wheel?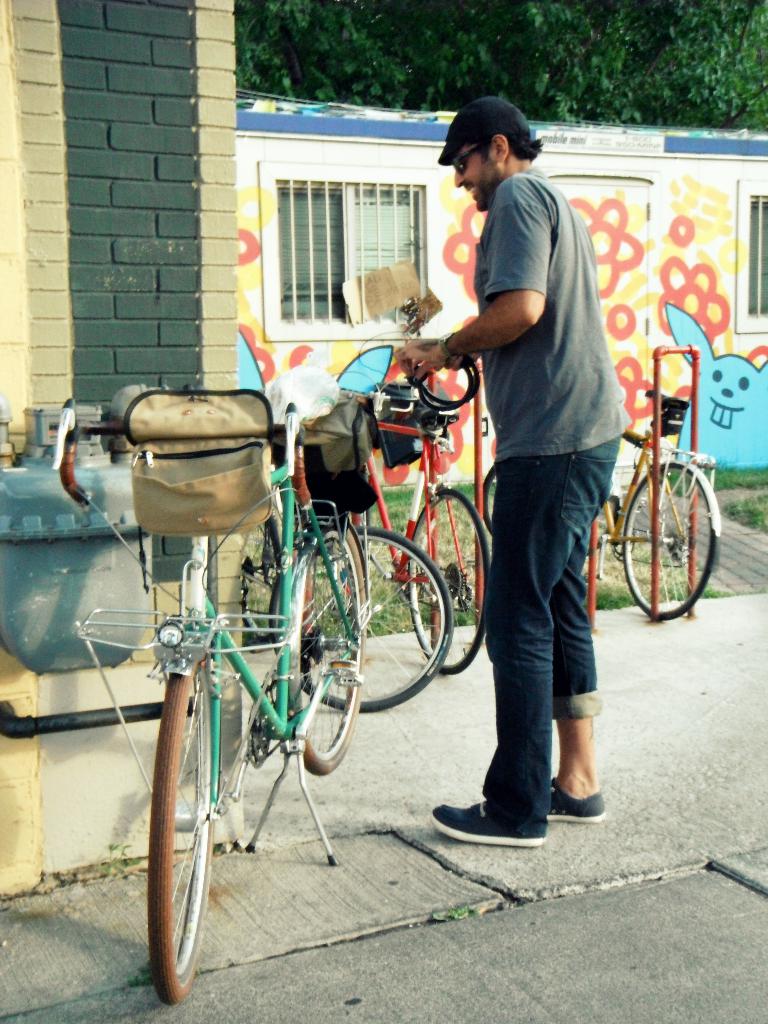
crop(622, 461, 718, 623)
